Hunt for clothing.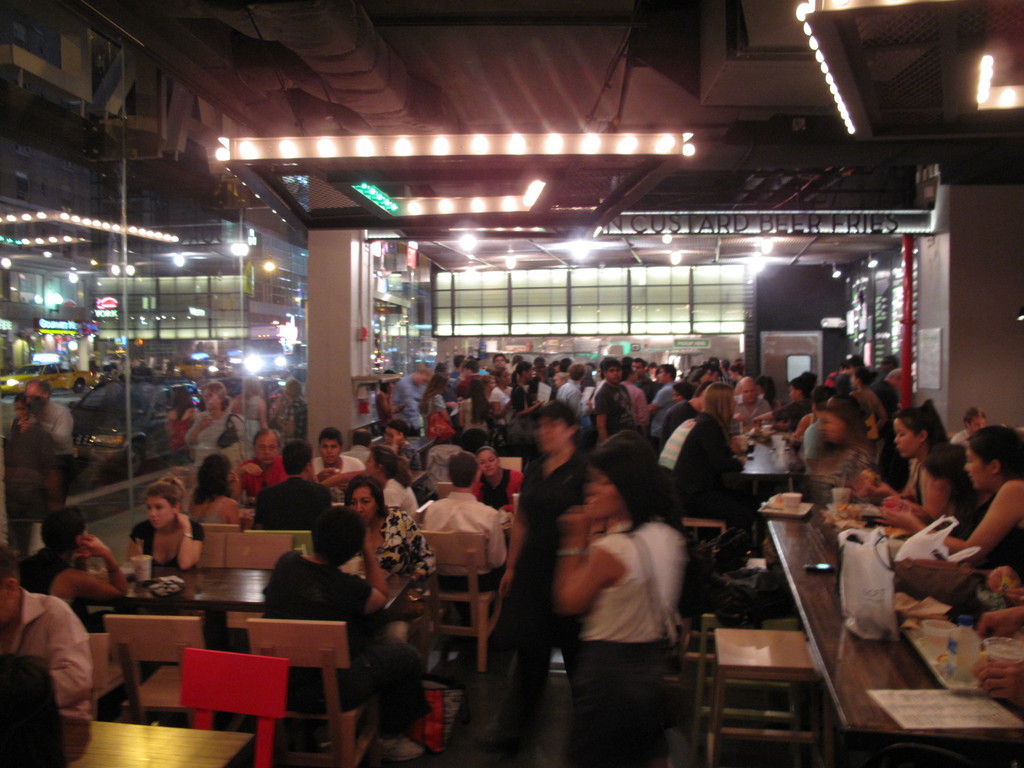
Hunted down at x1=737 y1=397 x2=765 y2=415.
